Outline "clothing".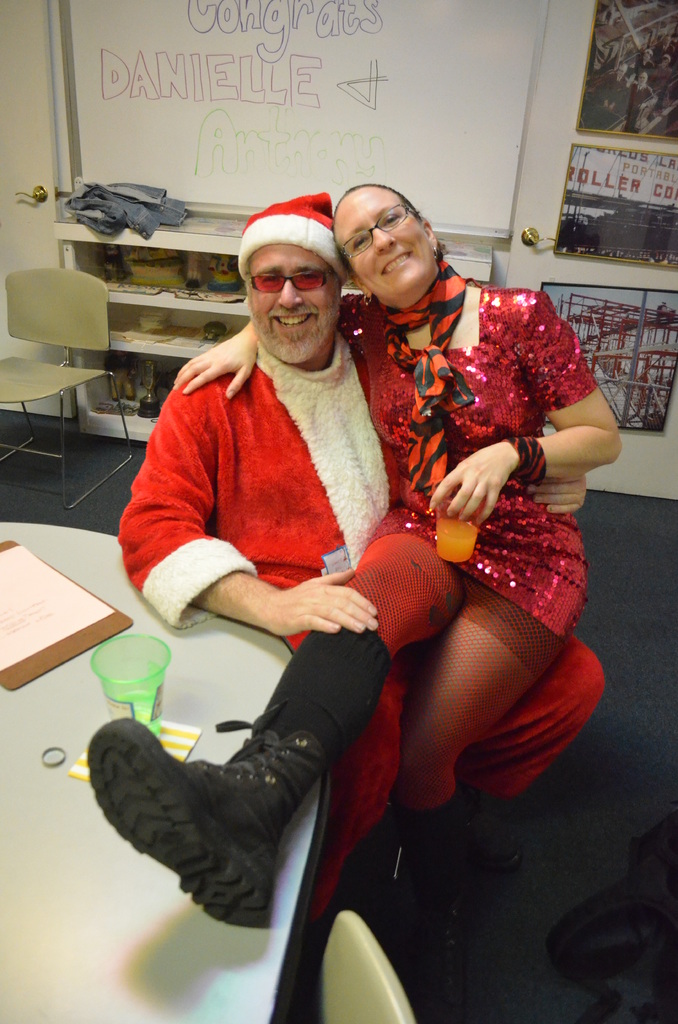
Outline: bbox=[331, 267, 627, 662].
